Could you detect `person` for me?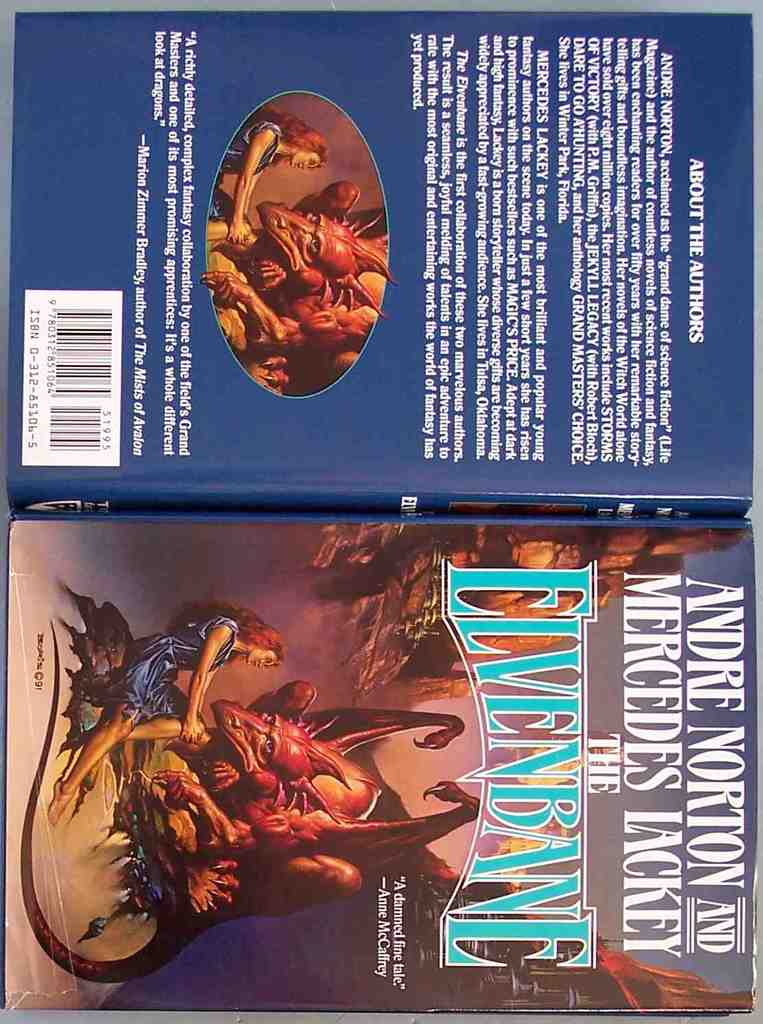
Detection result: (40,601,287,828).
